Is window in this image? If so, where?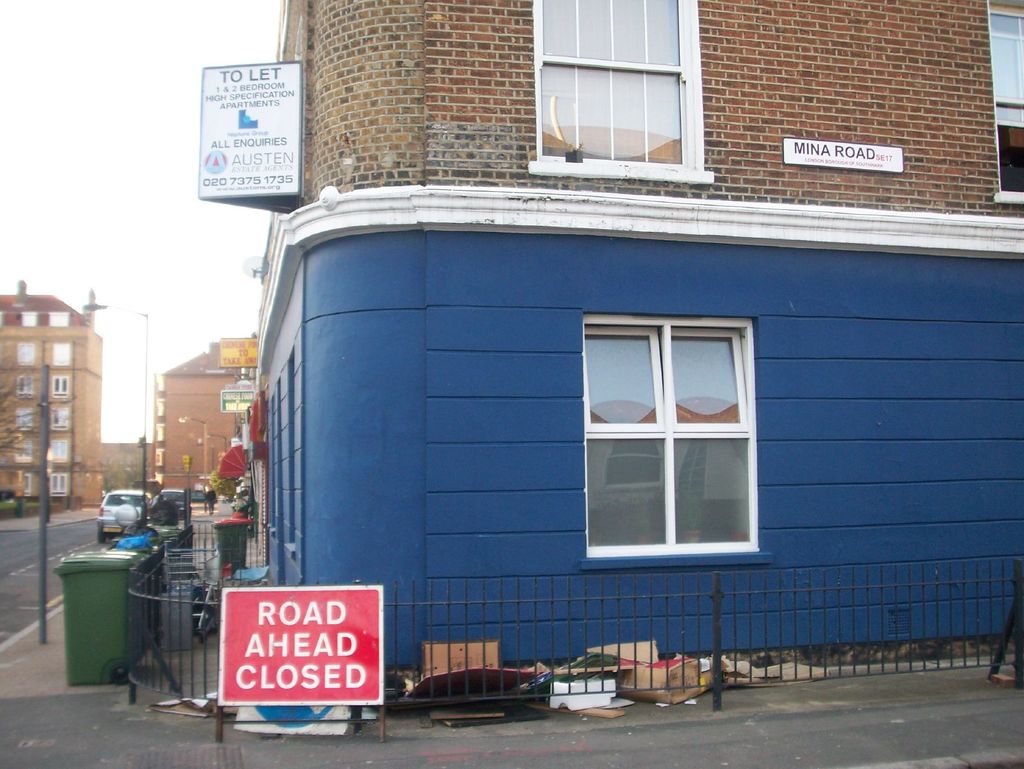
Yes, at x1=571, y1=301, x2=761, y2=579.
